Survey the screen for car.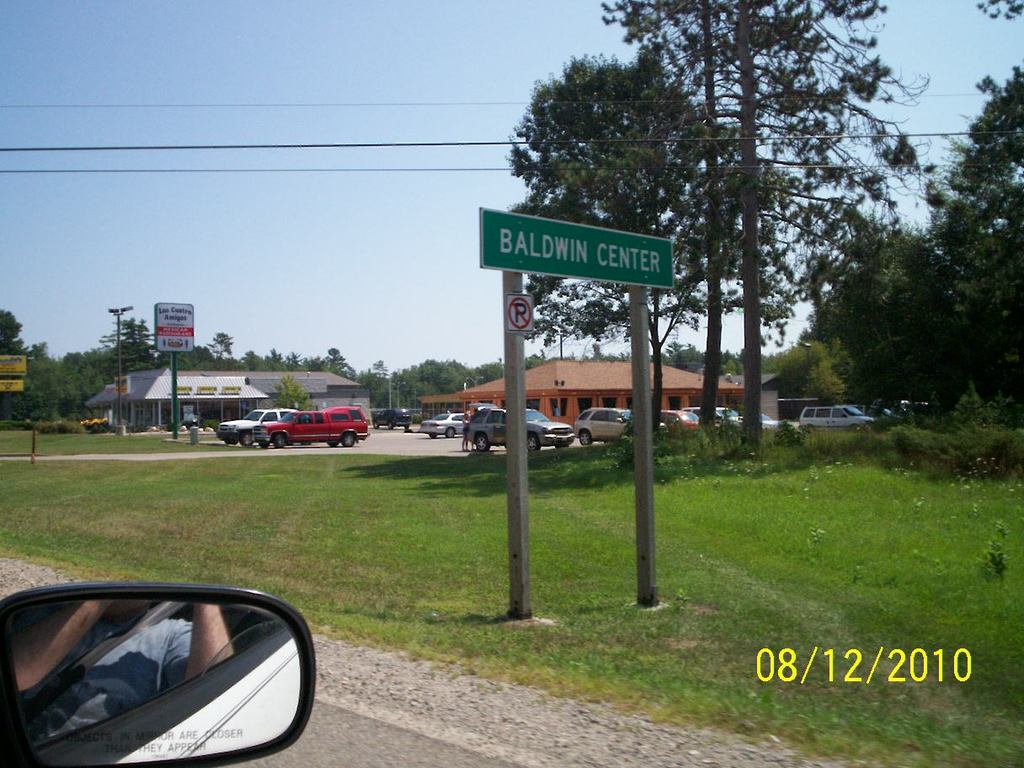
Survey found: (x1=653, y1=403, x2=708, y2=436).
